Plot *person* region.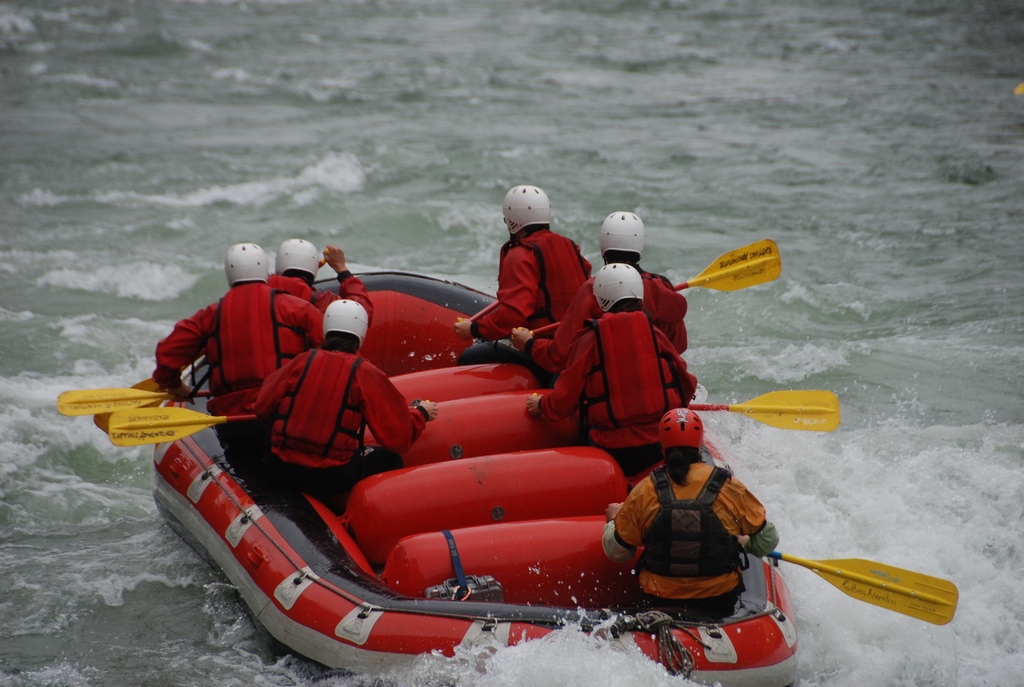
Plotted at x1=275 y1=231 x2=374 y2=317.
